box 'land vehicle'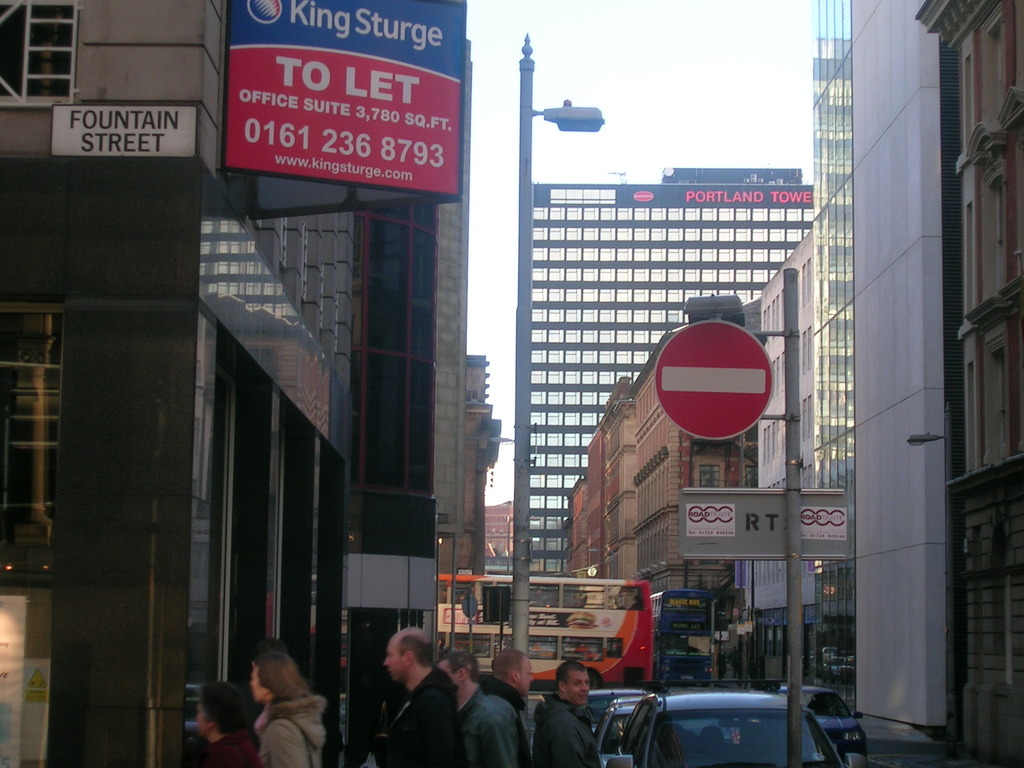
[580, 685, 642, 732]
